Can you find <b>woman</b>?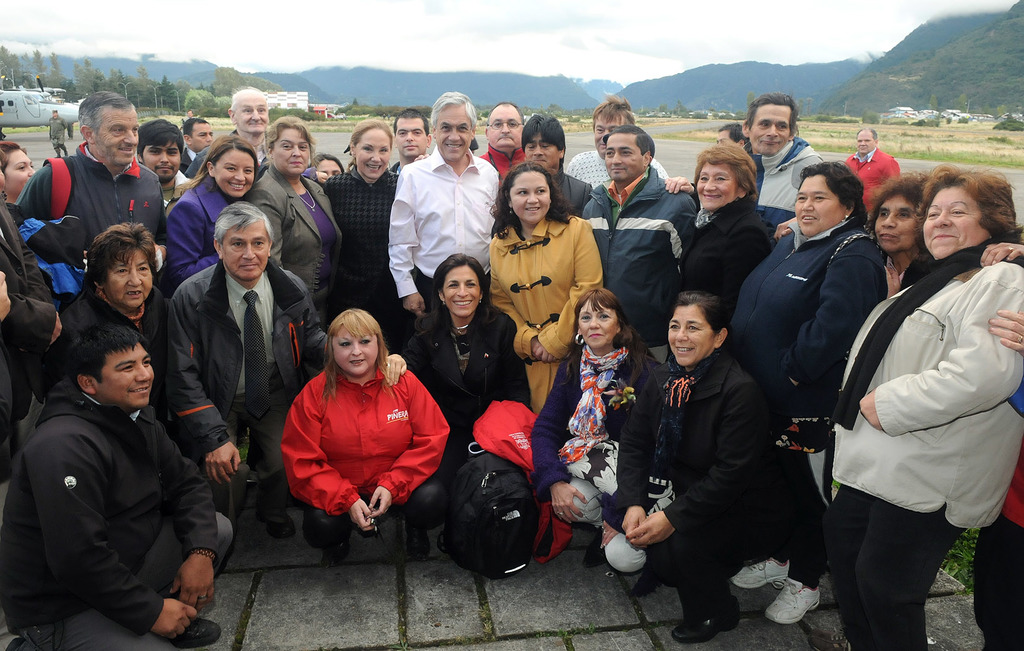
Yes, bounding box: bbox(774, 165, 1023, 309).
